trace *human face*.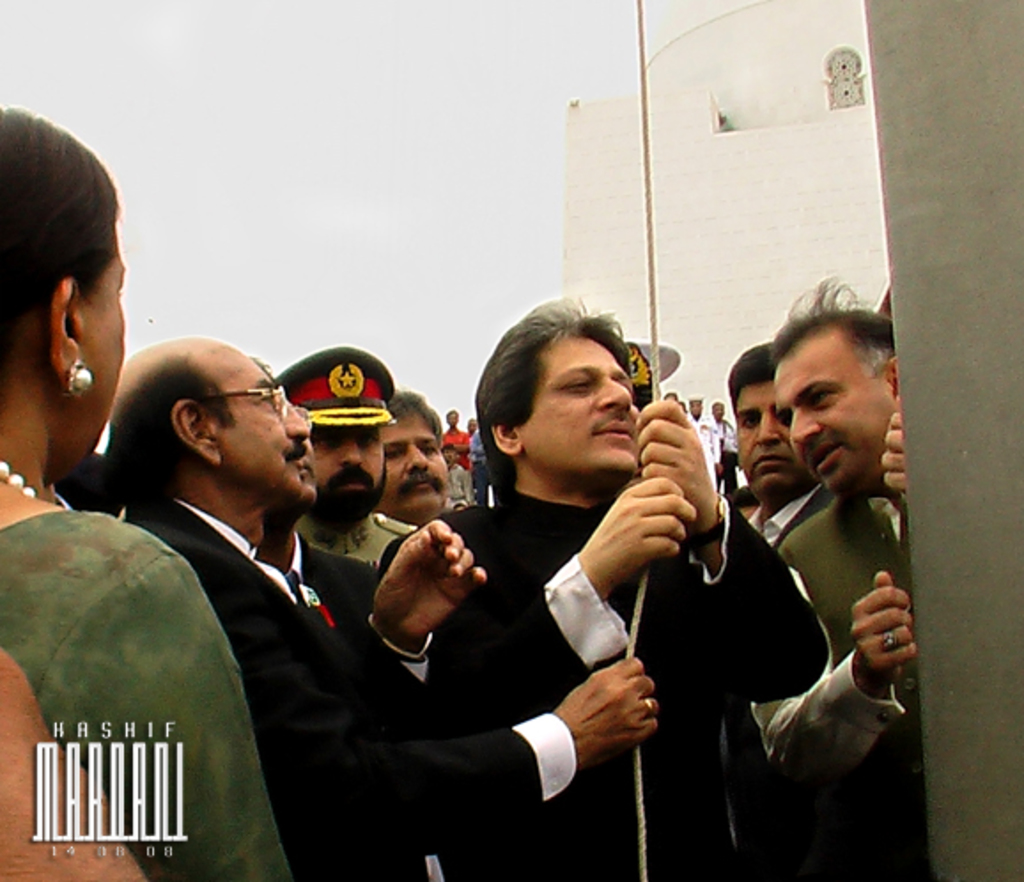
Traced to [x1=735, y1=381, x2=813, y2=498].
